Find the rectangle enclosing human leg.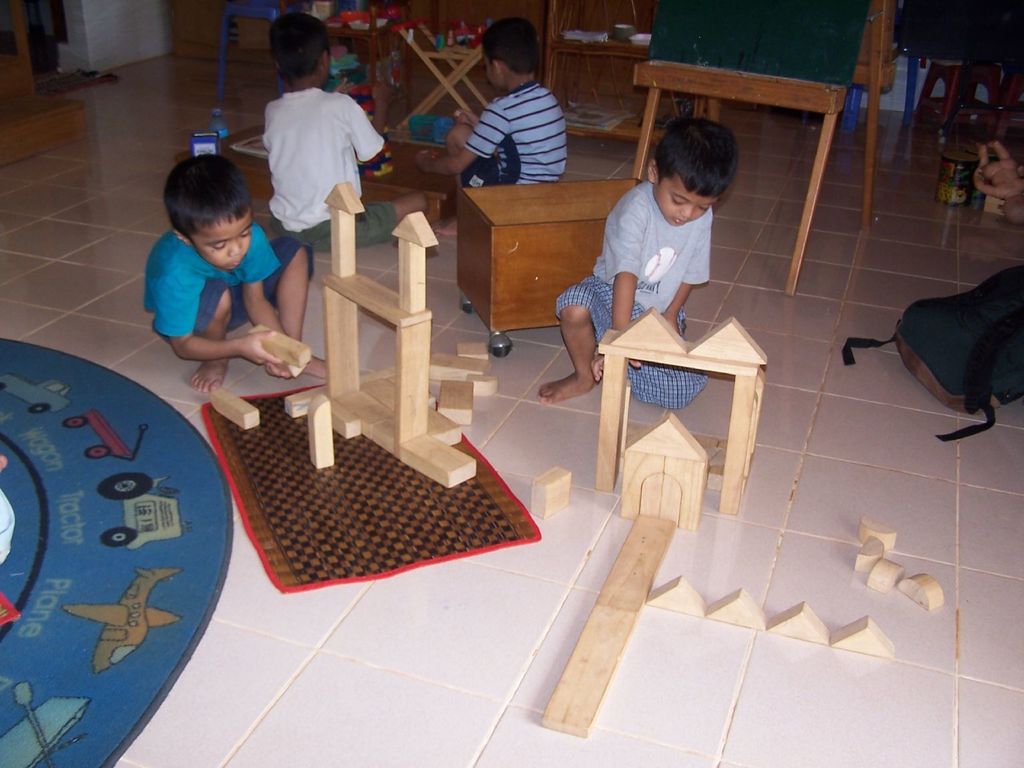
(539, 276, 704, 408).
